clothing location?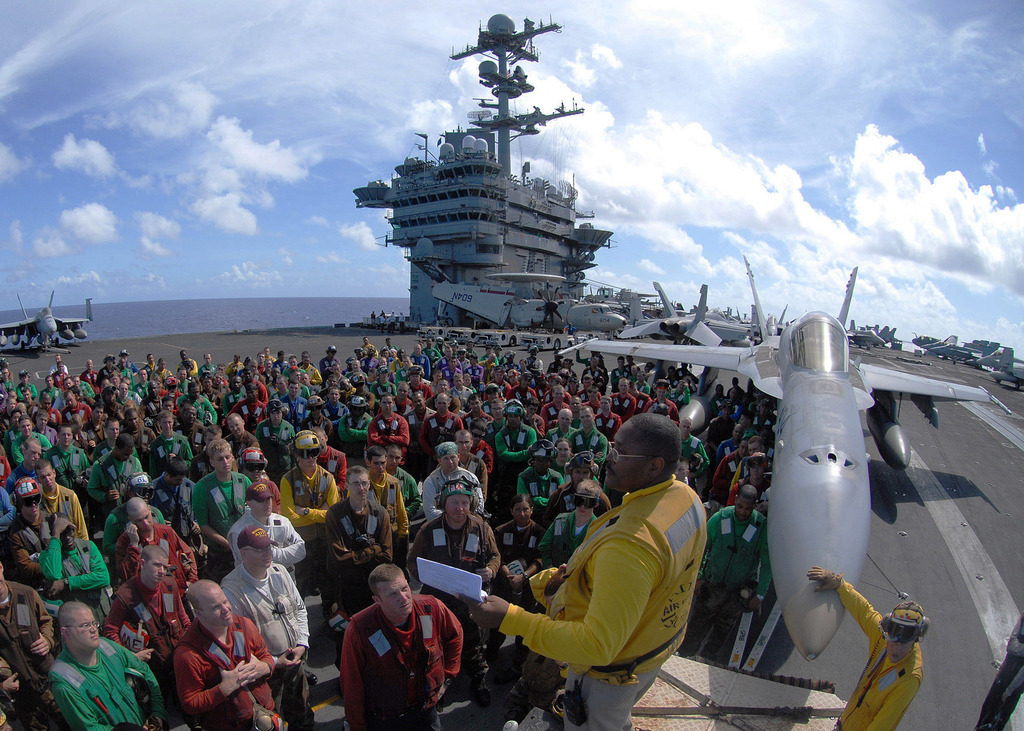
bbox=[337, 602, 460, 730]
